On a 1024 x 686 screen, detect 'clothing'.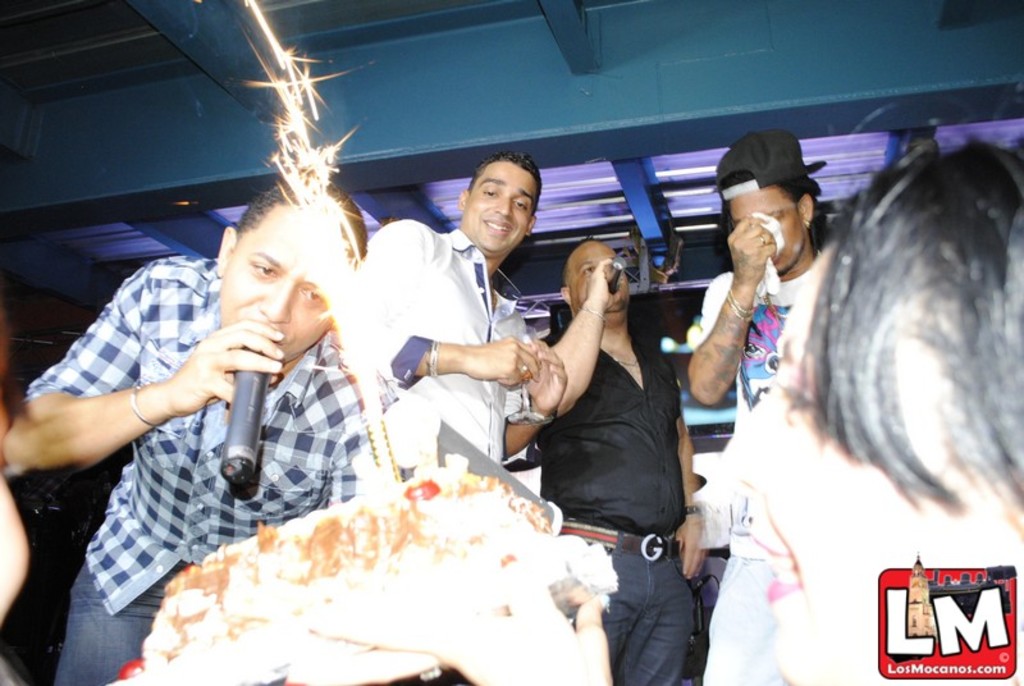
region(23, 252, 365, 685).
